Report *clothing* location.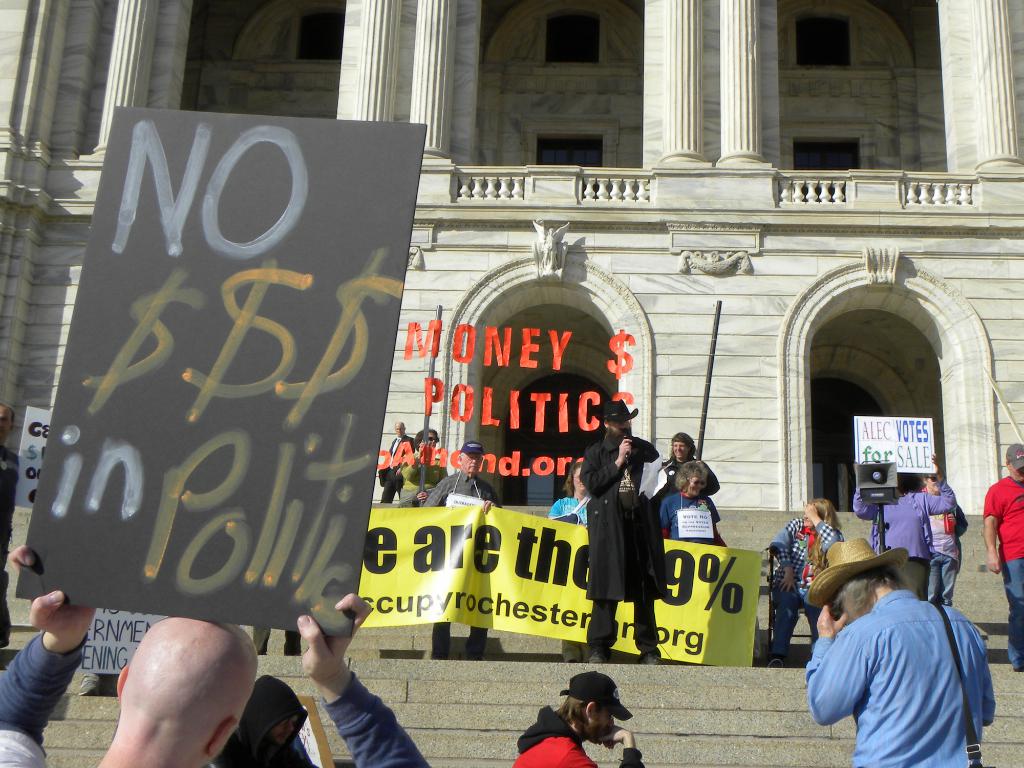
Report: Rect(926, 502, 970, 600).
